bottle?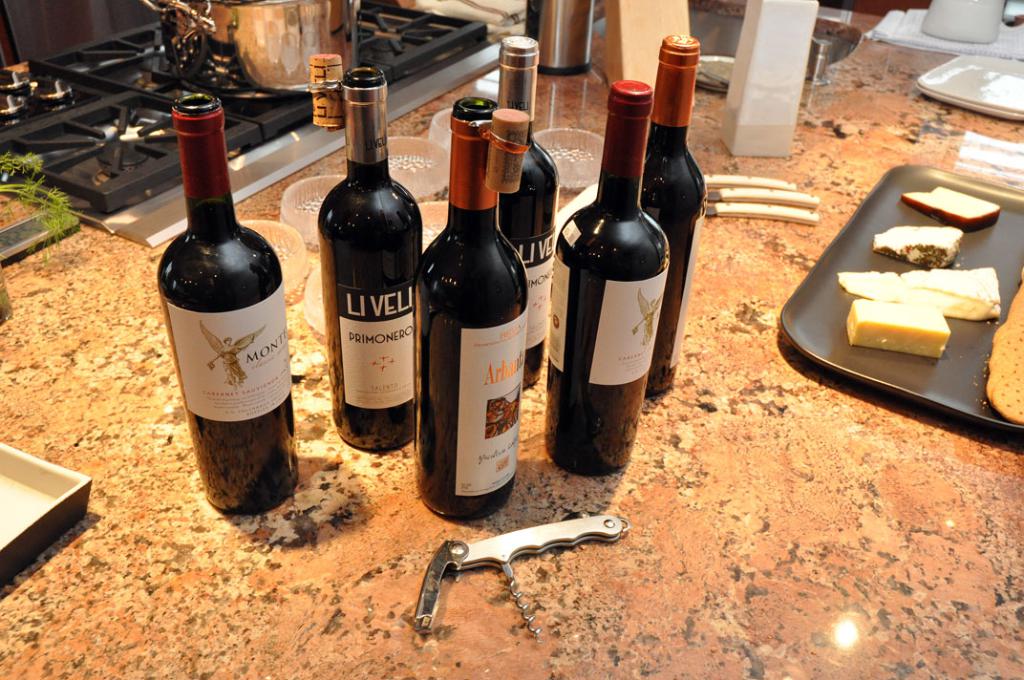
156 96 307 523
